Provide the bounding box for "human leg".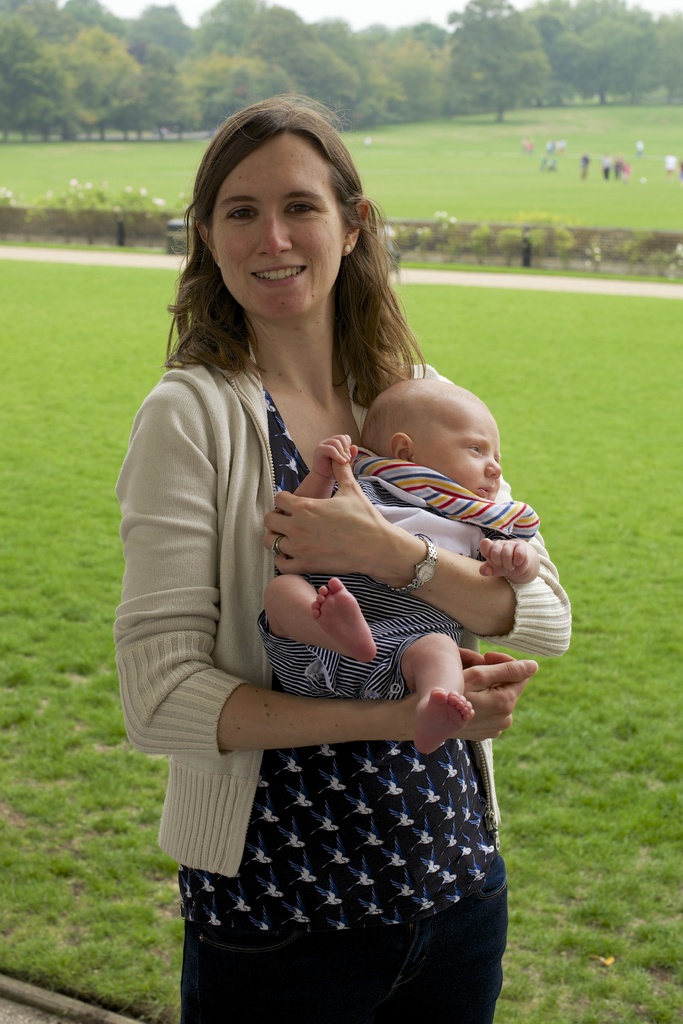
[366,883,511,1014].
